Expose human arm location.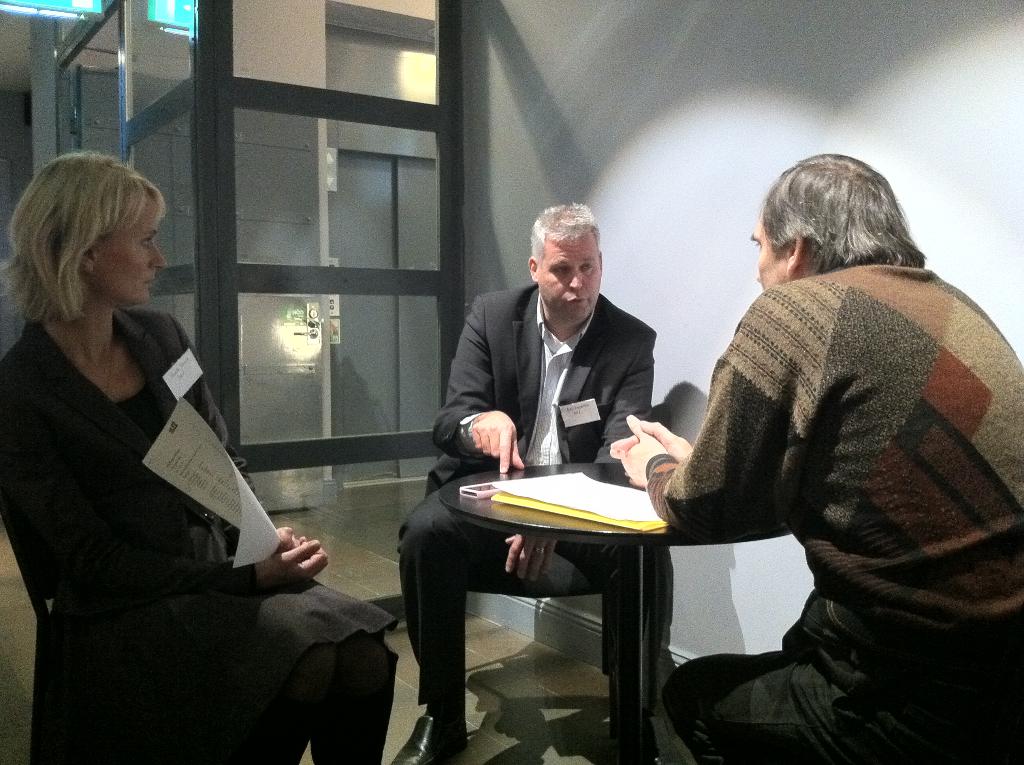
Exposed at bbox=[216, 402, 311, 550].
